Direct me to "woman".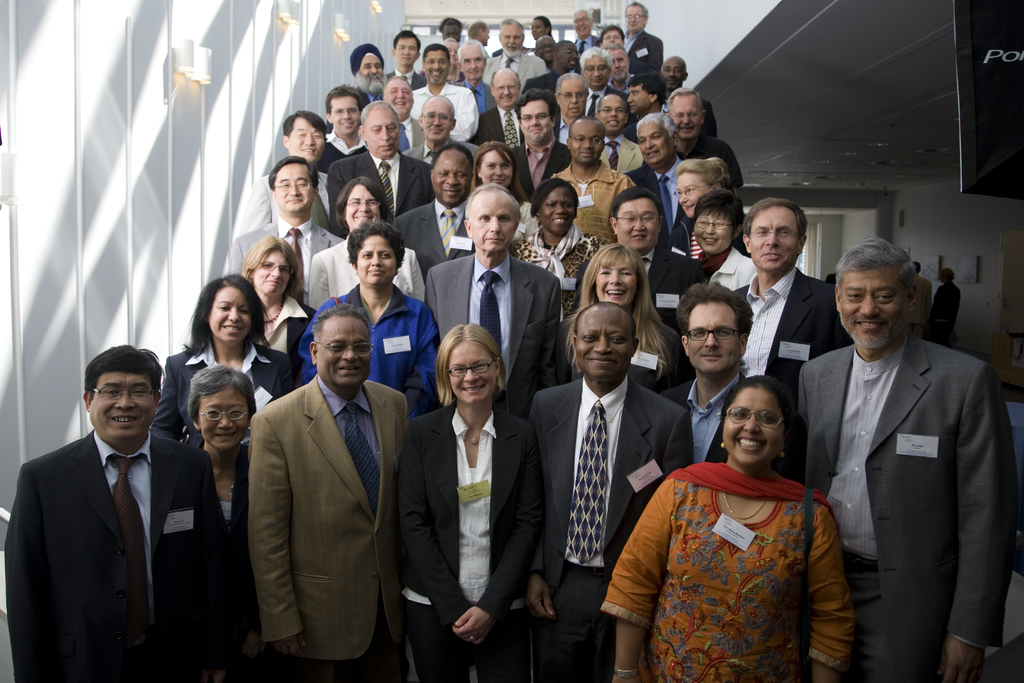
Direction: l=183, t=366, r=269, b=682.
